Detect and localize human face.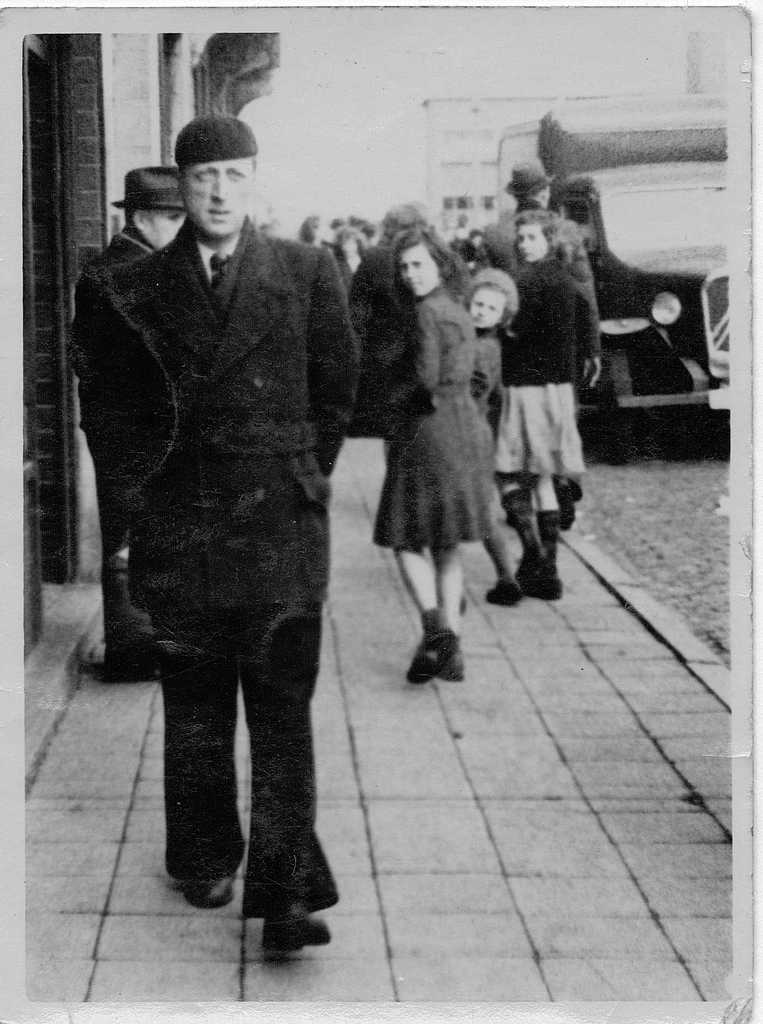
Localized at 136, 213, 187, 246.
